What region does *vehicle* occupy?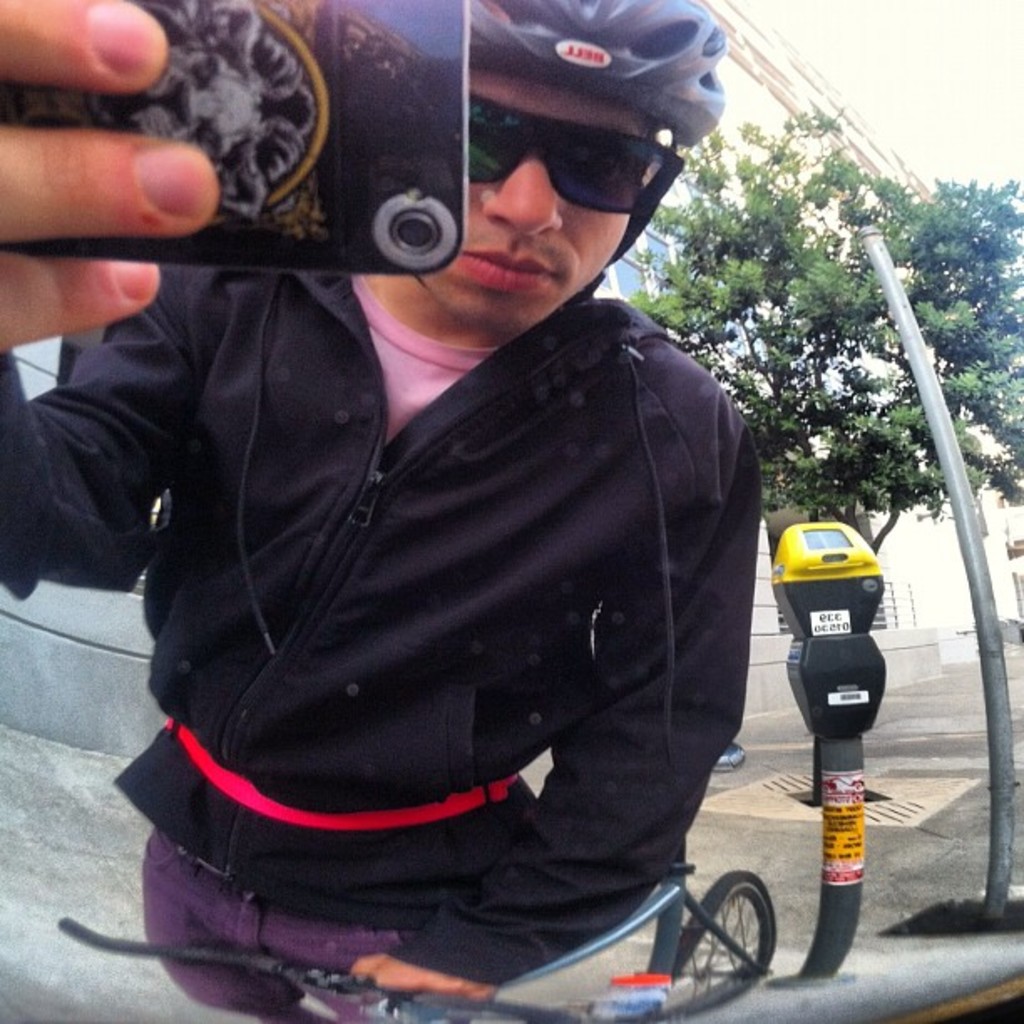
(52,743,781,1022).
